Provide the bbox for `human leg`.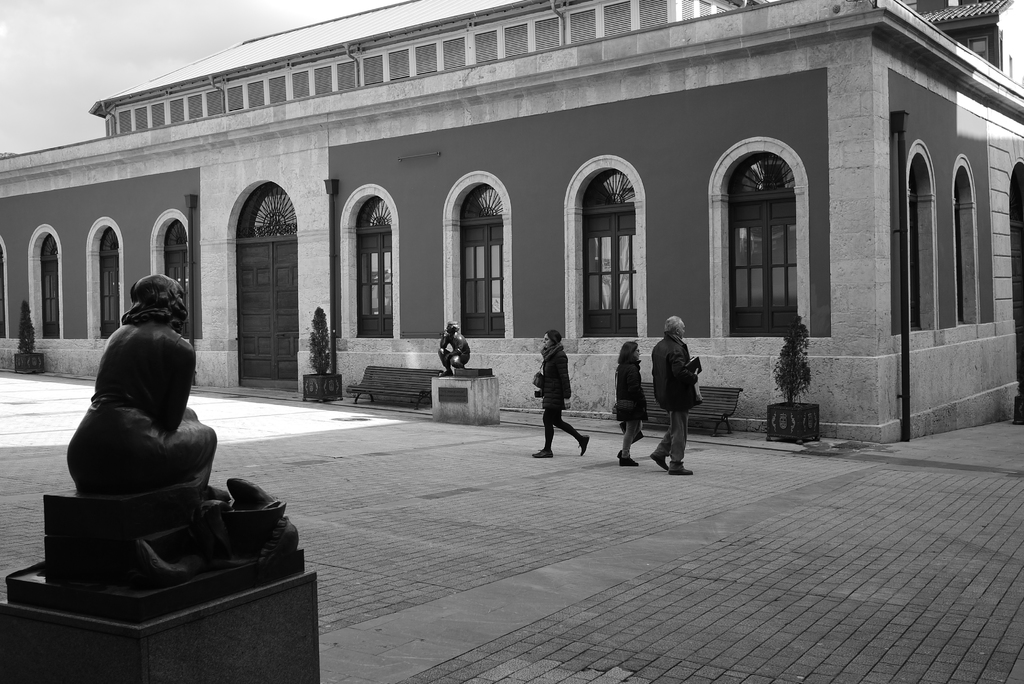
rect(452, 355, 461, 368).
